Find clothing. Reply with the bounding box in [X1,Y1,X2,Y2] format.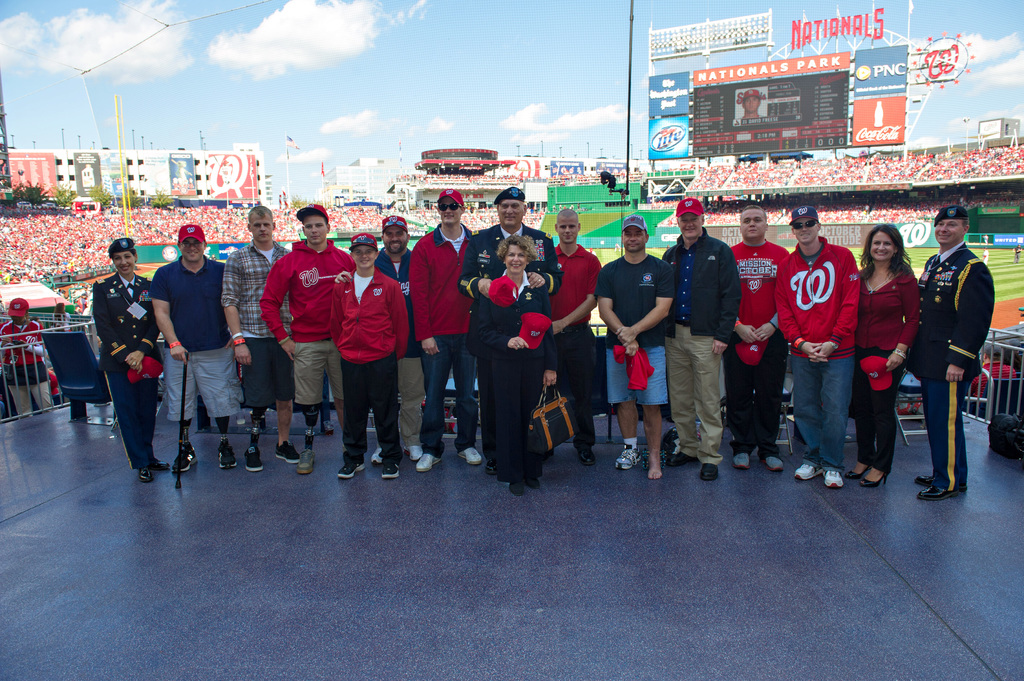
[721,235,792,454].
